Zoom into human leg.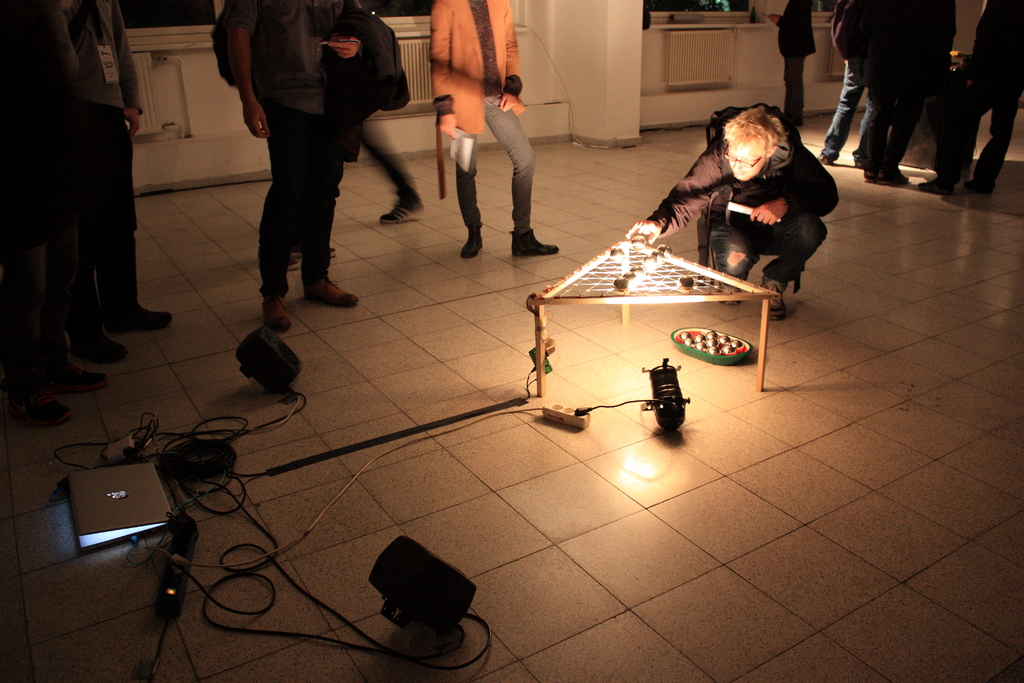
Zoom target: (left=68, top=205, right=125, bottom=360).
